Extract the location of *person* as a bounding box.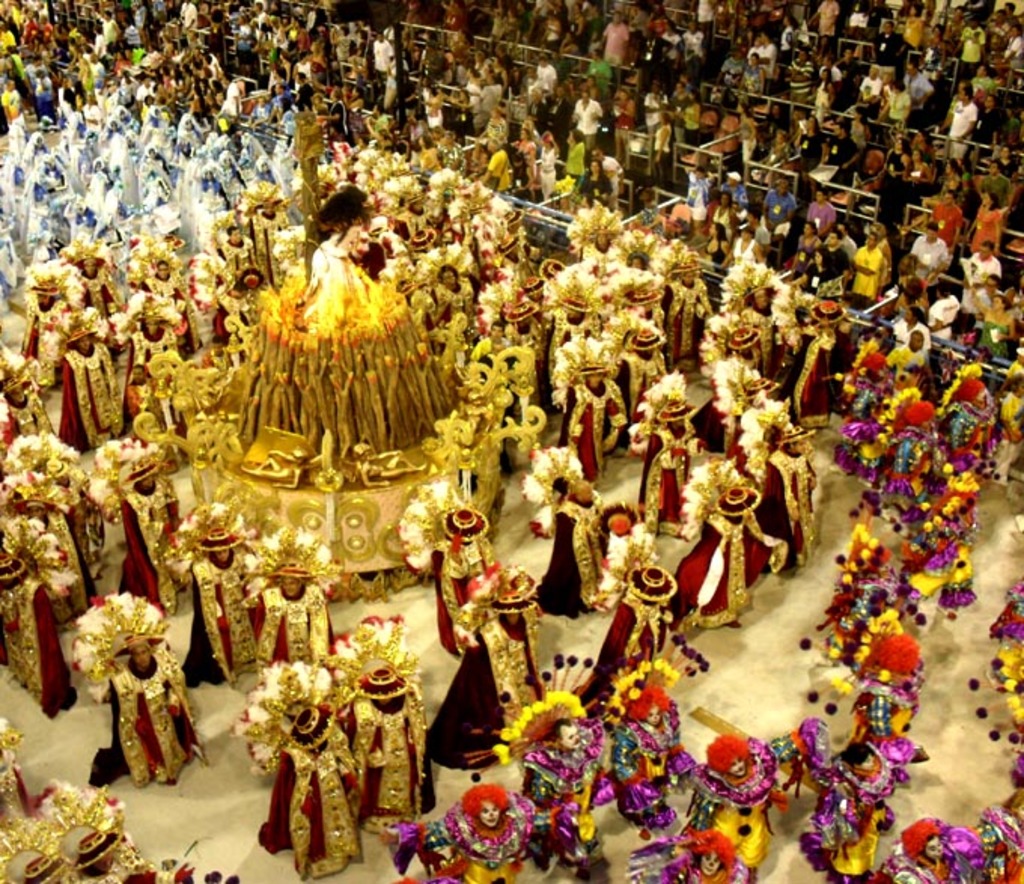
813:788:890:882.
